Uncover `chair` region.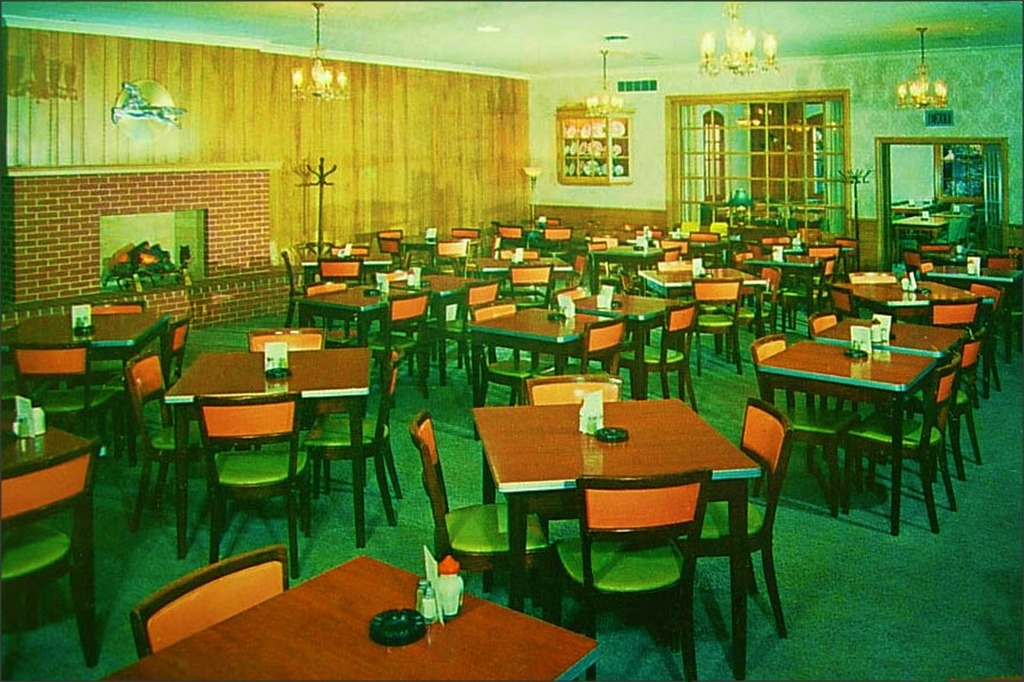
Uncovered: BBox(659, 394, 790, 651).
